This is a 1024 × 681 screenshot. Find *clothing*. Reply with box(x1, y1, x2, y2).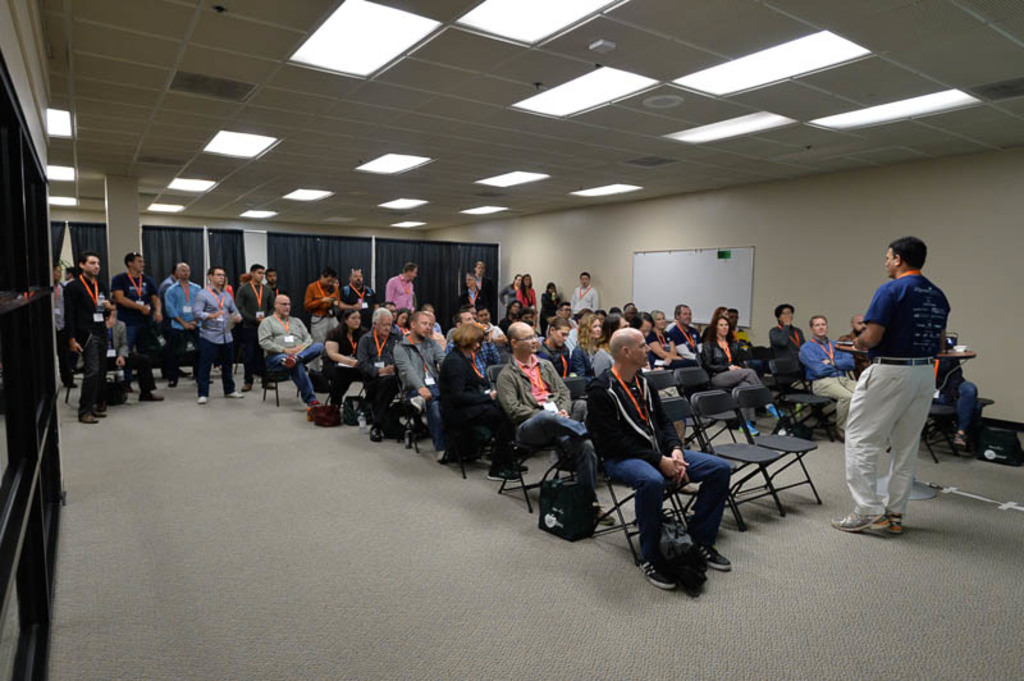
box(585, 364, 726, 565).
